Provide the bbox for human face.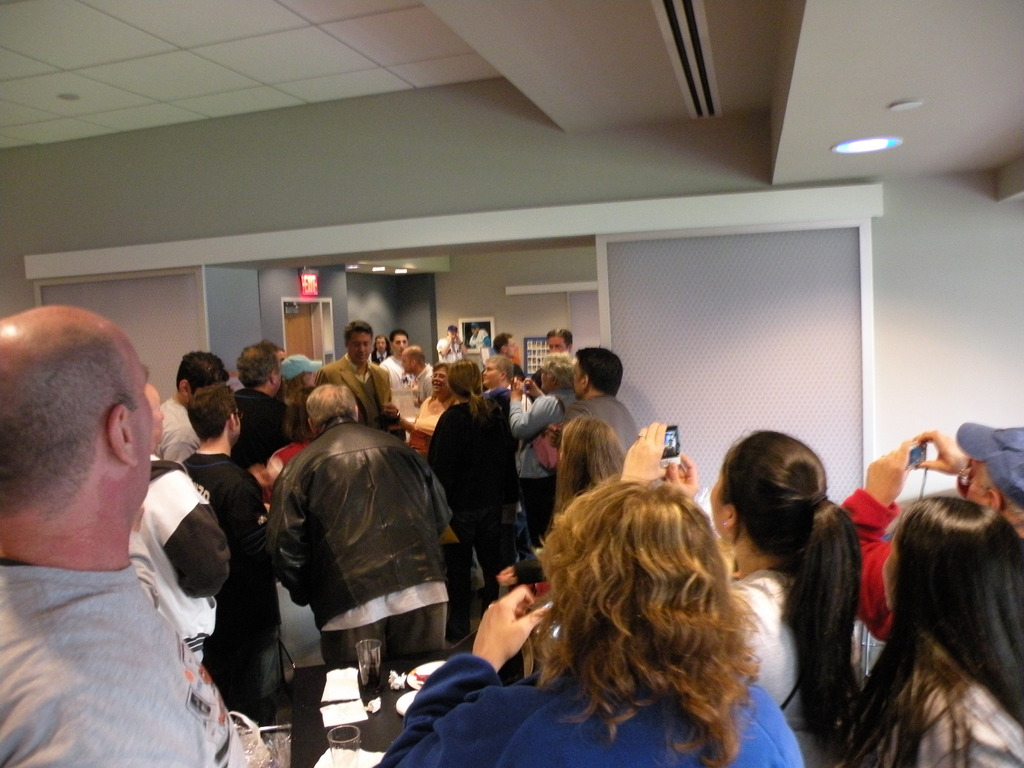
(447,331,458,336).
